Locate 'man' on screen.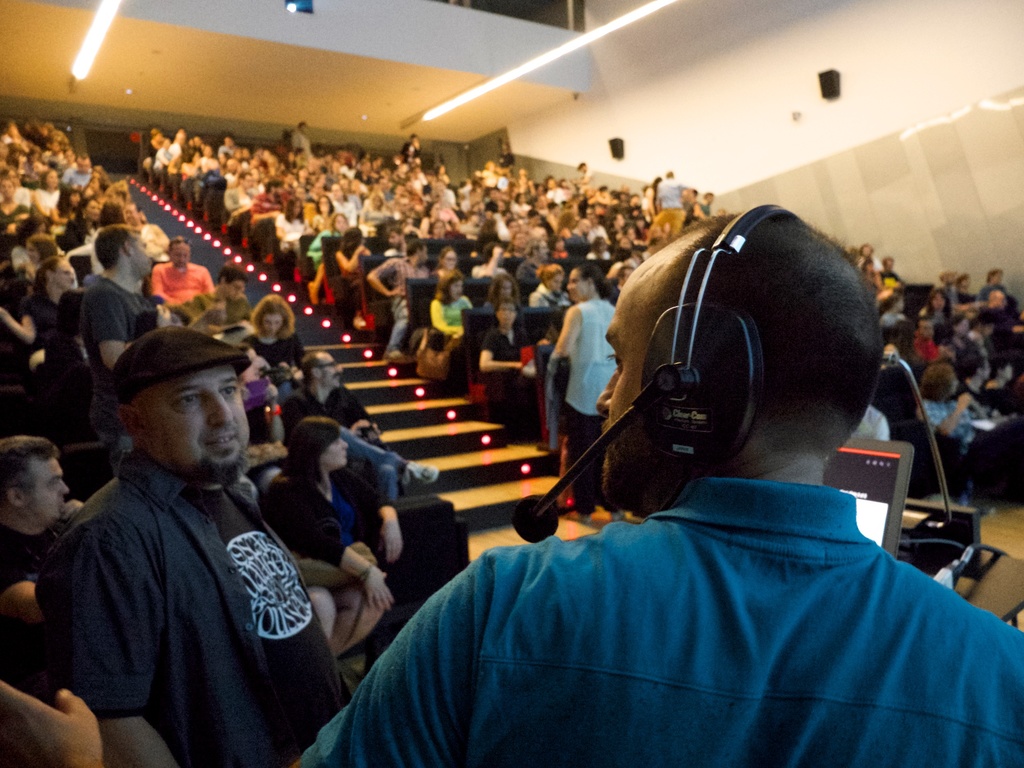
On screen at <bbox>0, 197, 1023, 767</bbox>.
